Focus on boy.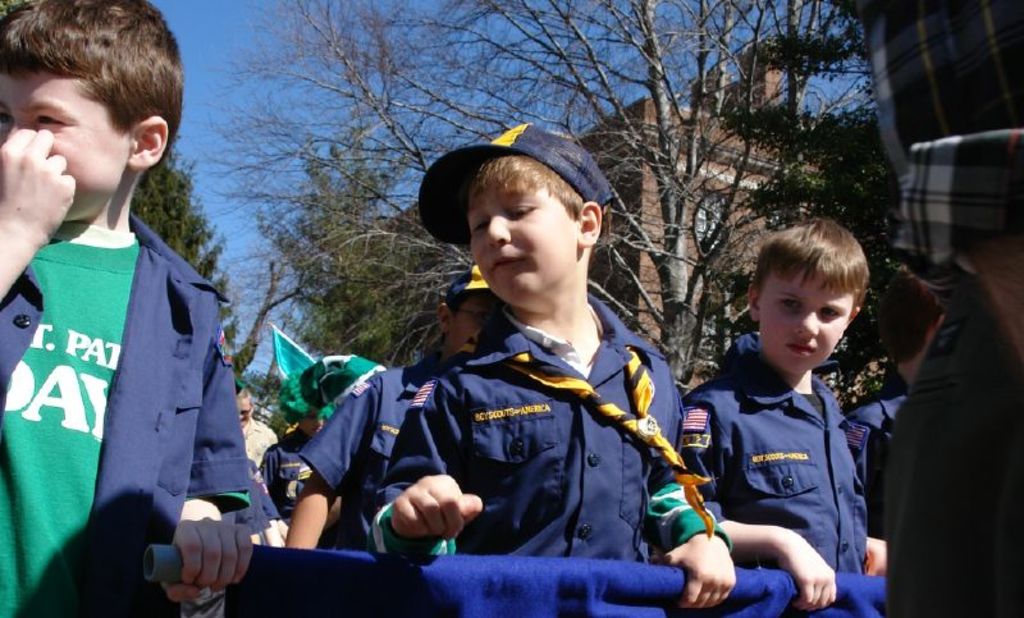
Focused at (668,215,893,600).
